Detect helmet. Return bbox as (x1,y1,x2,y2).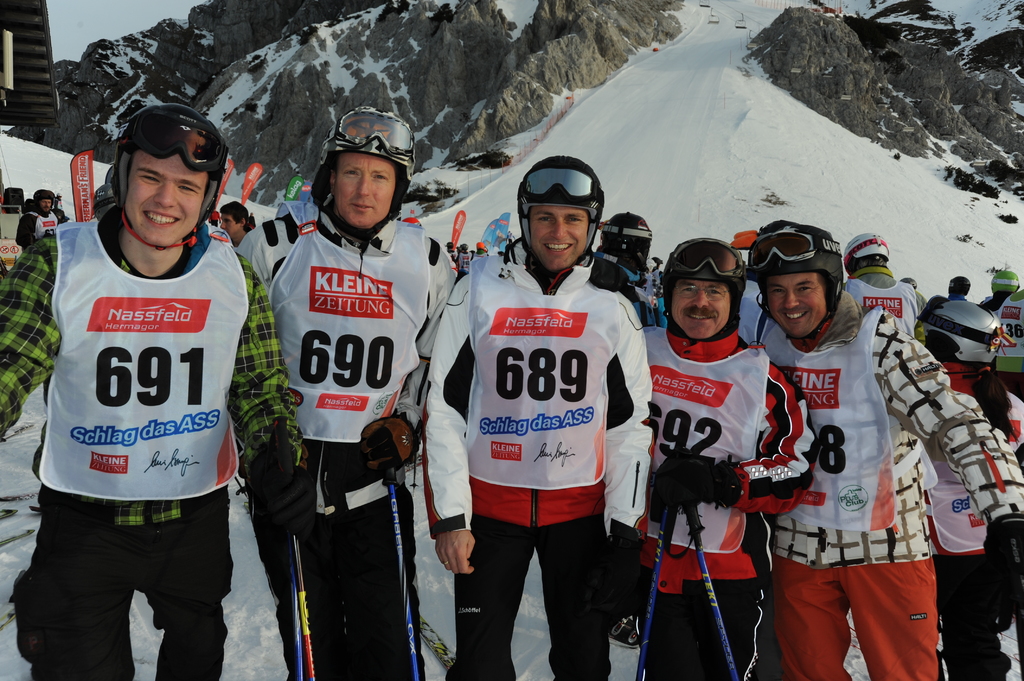
(104,102,225,255).
